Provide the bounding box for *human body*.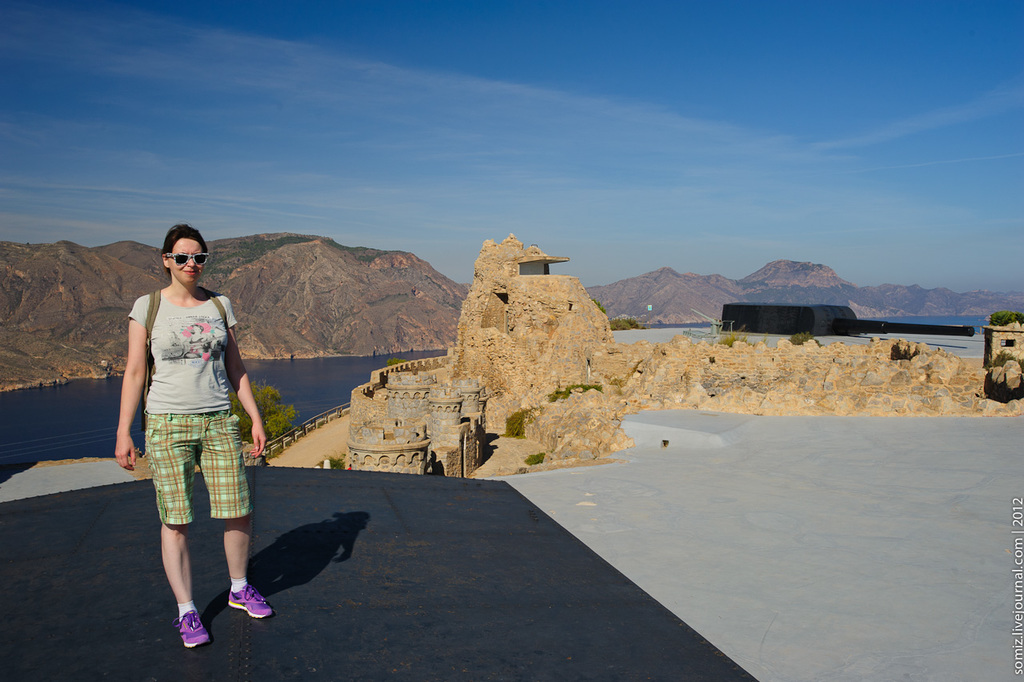
rect(126, 223, 250, 643).
